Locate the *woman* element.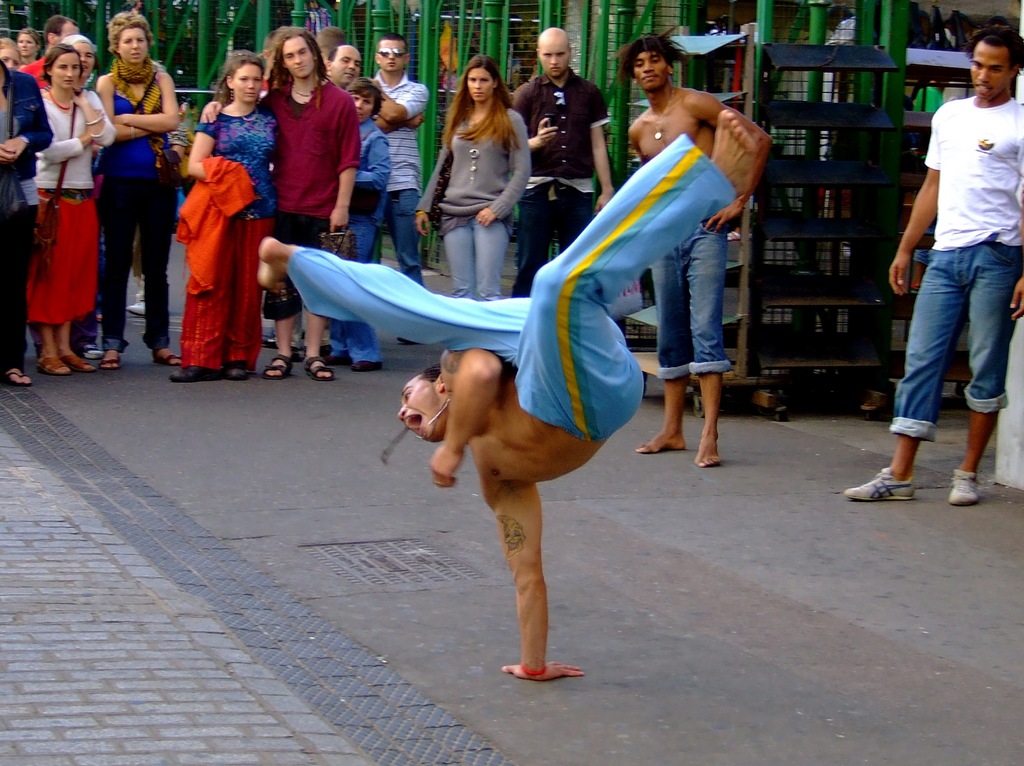
Element bbox: [x1=0, y1=40, x2=50, y2=393].
